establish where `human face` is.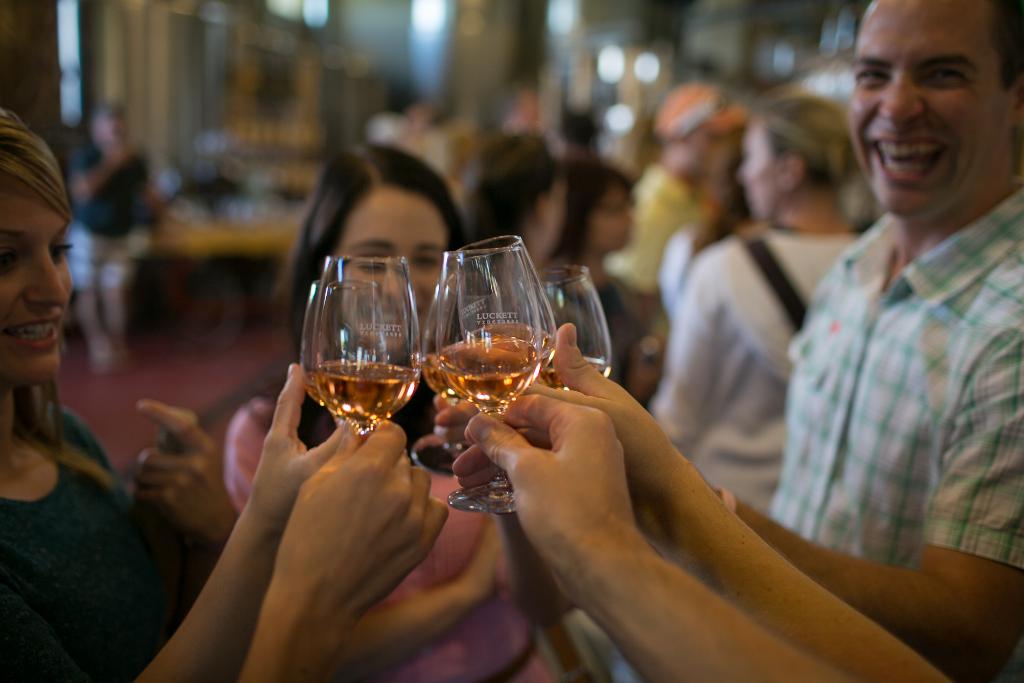
Established at left=0, top=142, right=76, bottom=393.
